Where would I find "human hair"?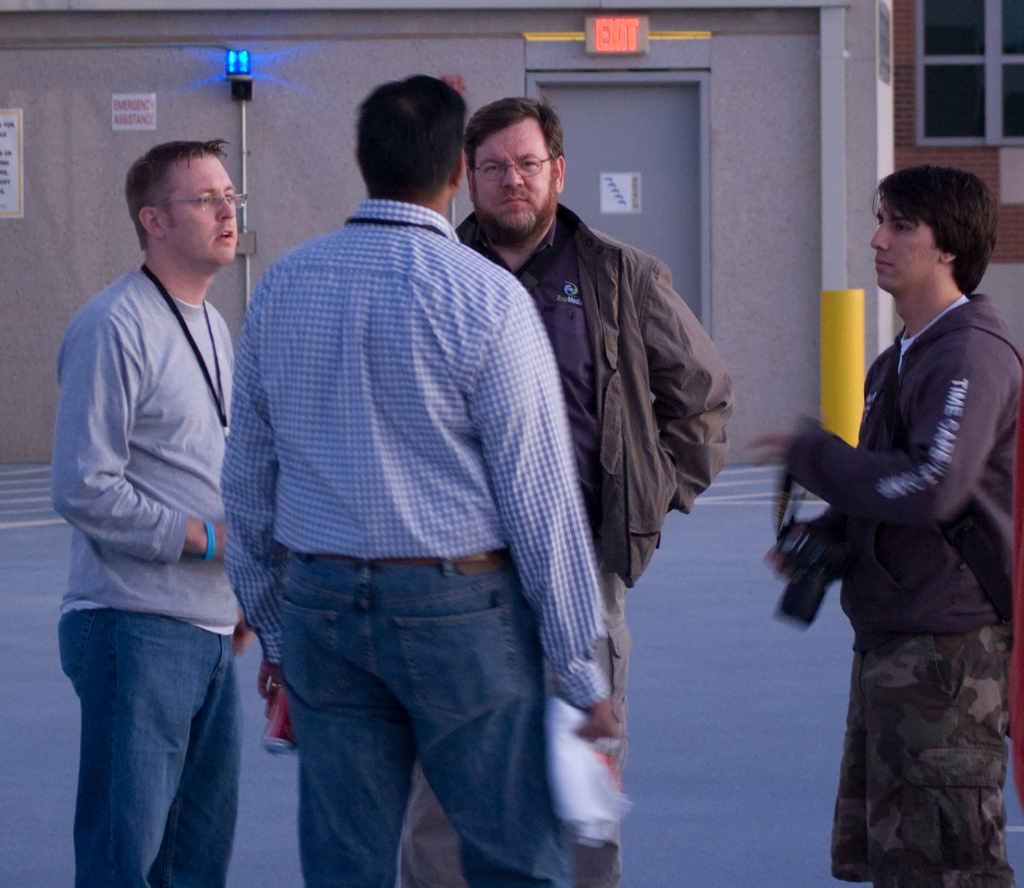
At Rect(462, 93, 568, 178).
